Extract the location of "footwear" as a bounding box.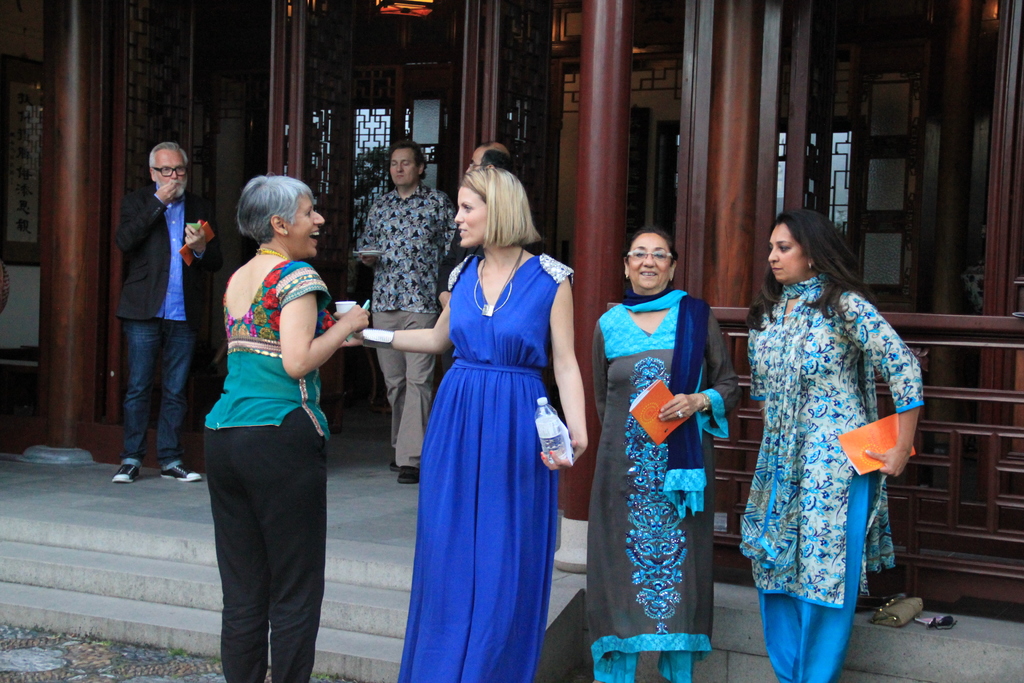
(x1=164, y1=465, x2=199, y2=480).
